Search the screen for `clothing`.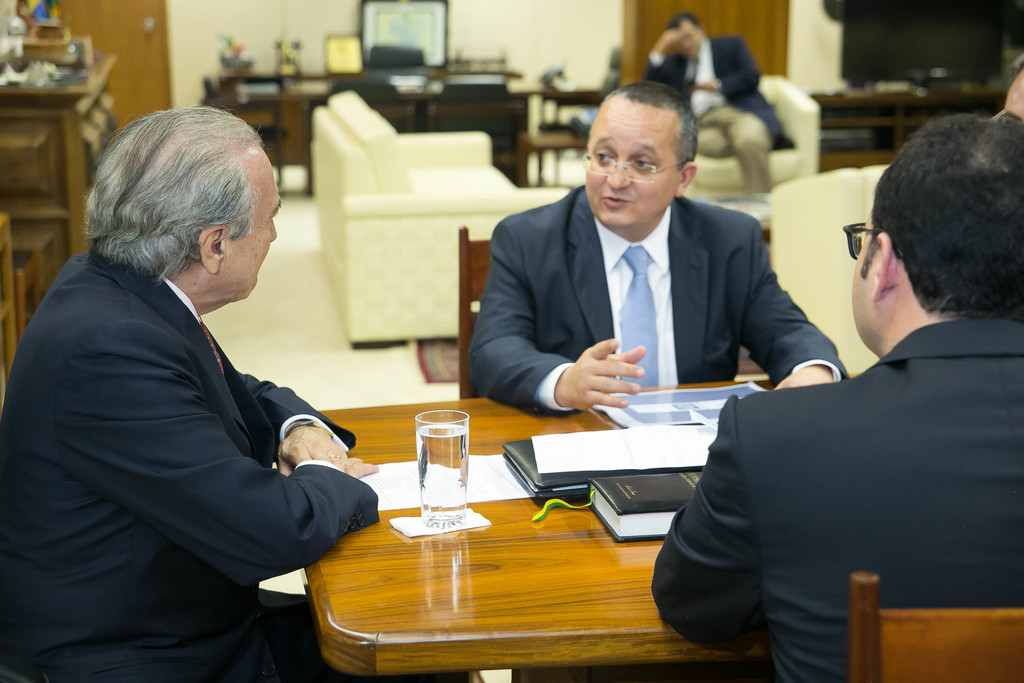
Found at crop(648, 38, 781, 188).
